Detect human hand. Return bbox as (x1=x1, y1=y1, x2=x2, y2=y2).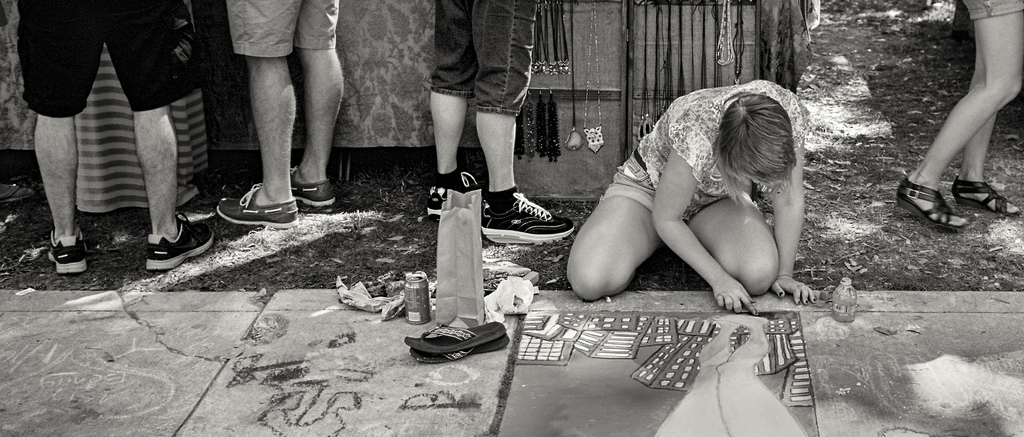
(x1=714, y1=274, x2=760, y2=315).
